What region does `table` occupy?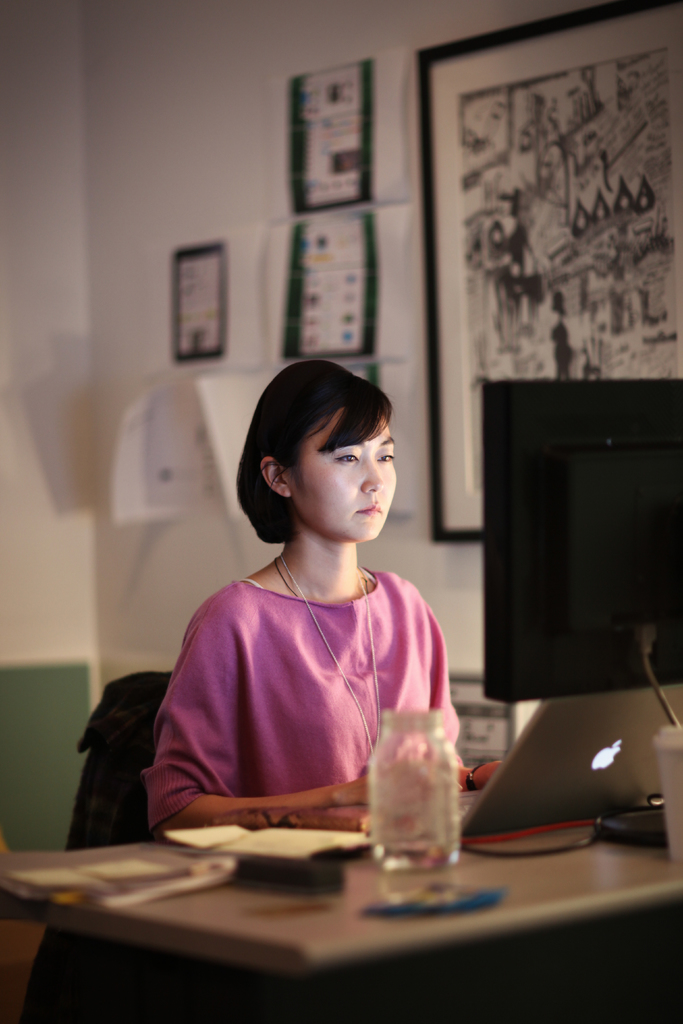
l=172, t=723, r=666, b=1016.
